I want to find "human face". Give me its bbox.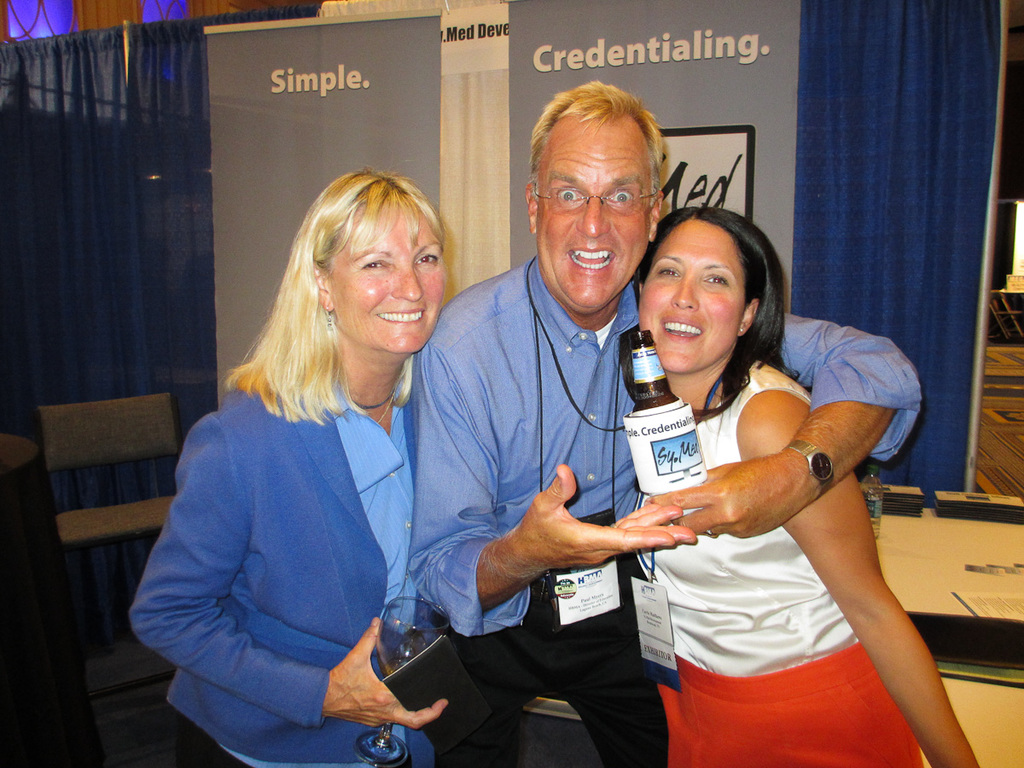
rect(637, 212, 747, 373).
